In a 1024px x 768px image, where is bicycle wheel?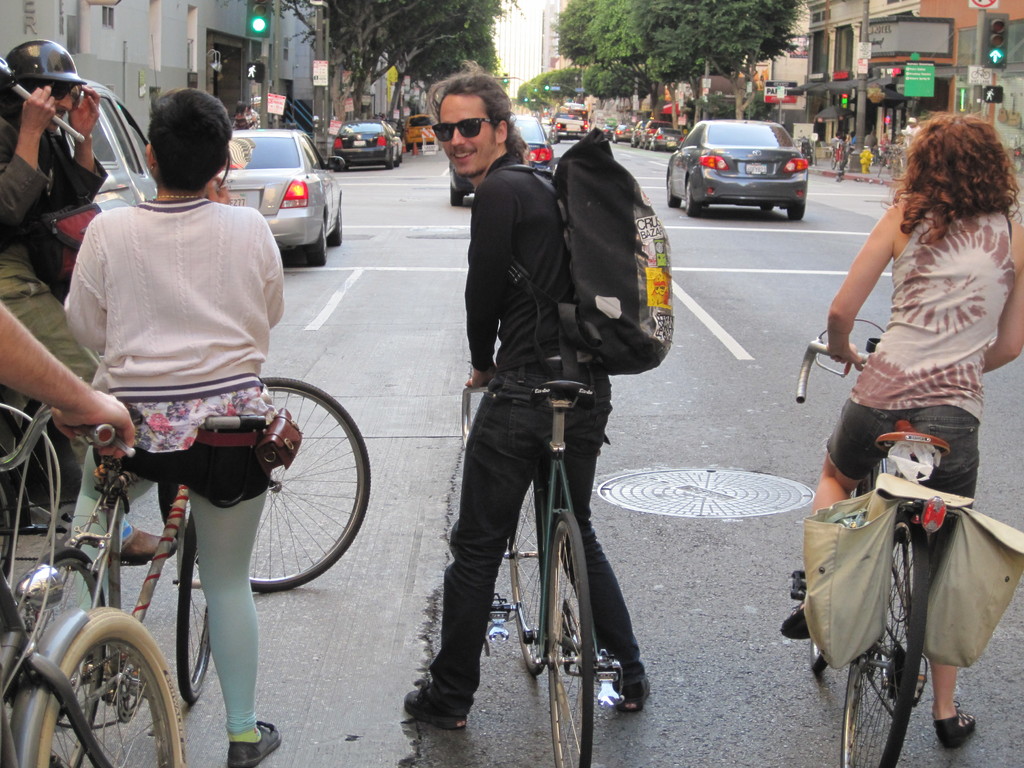
{"left": 538, "top": 507, "right": 591, "bottom": 767}.
